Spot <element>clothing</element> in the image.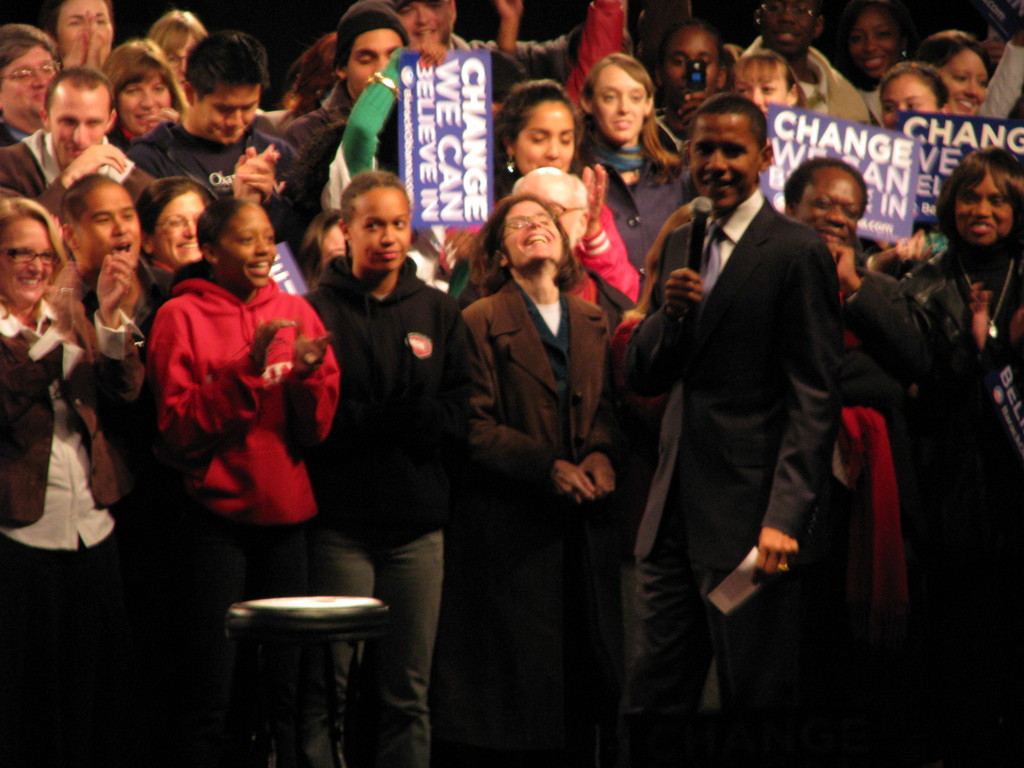
<element>clothing</element> found at bbox=[745, 42, 893, 117].
